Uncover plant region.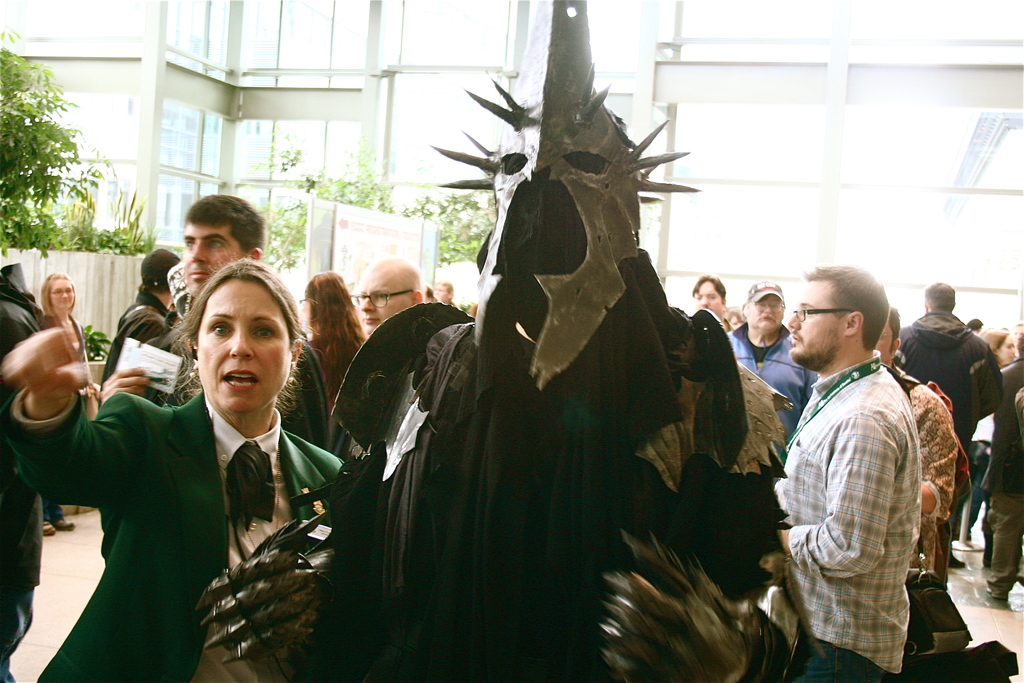
Uncovered: <box>41,162,161,262</box>.
